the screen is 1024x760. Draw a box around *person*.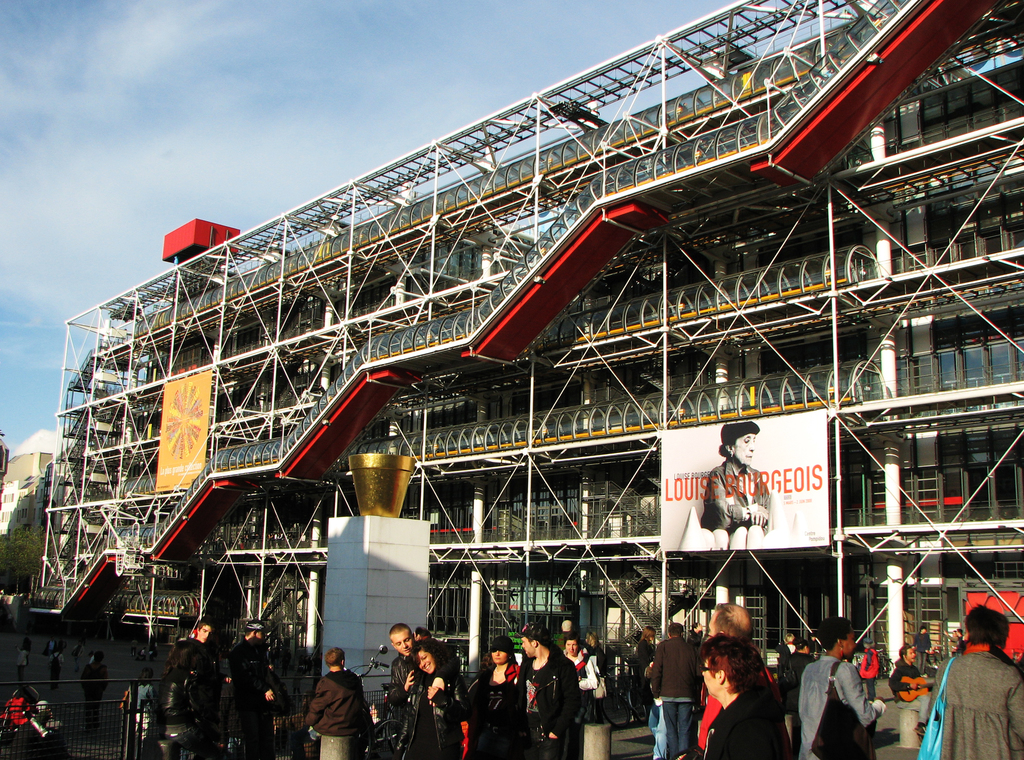
x1=238 y1=636 x2=276 y2=759.
